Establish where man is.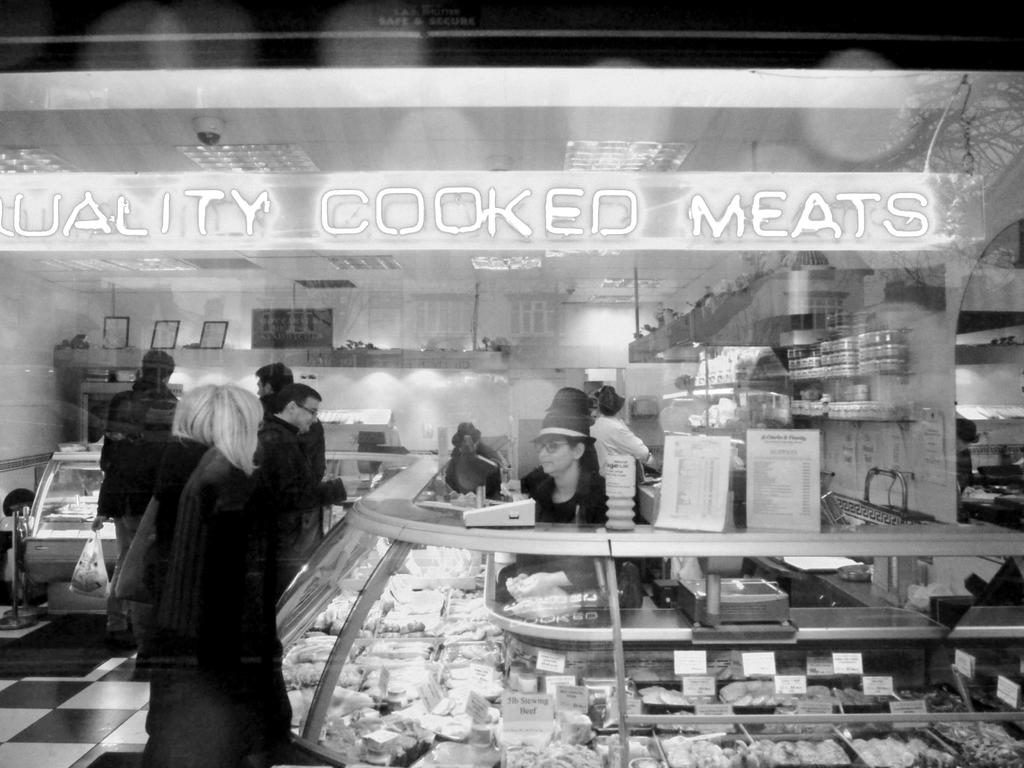
Established at [left=256, top=383, right=359, bottom=622].
